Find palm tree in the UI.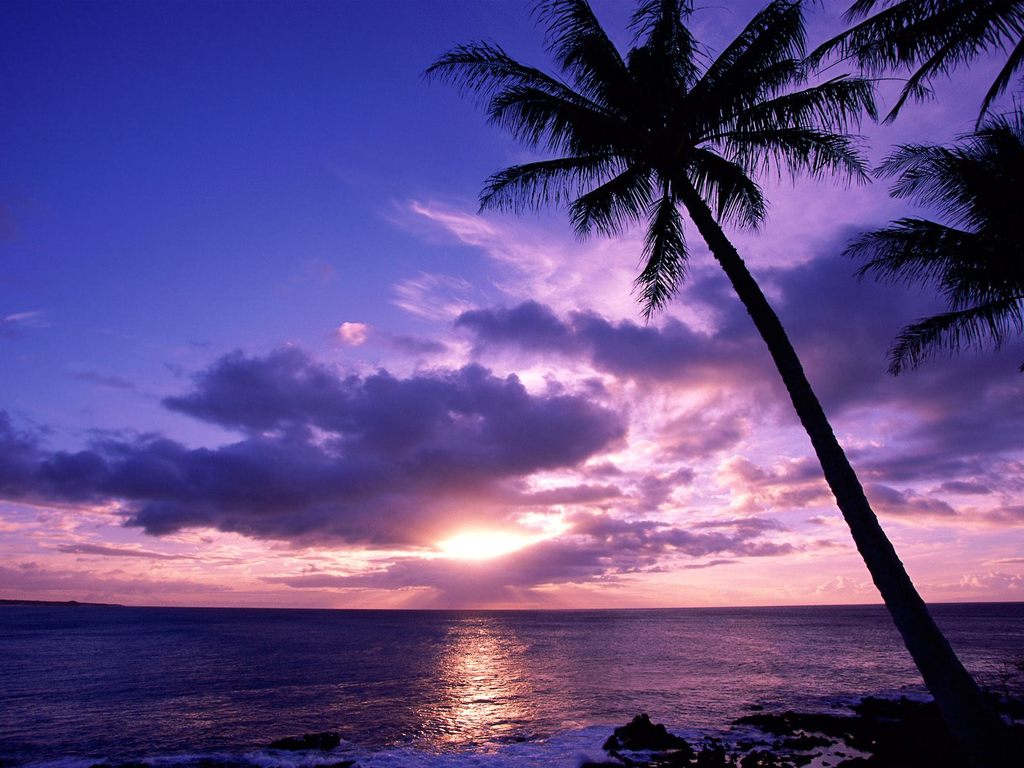
UI element at 413, 0, 1010, 739.
